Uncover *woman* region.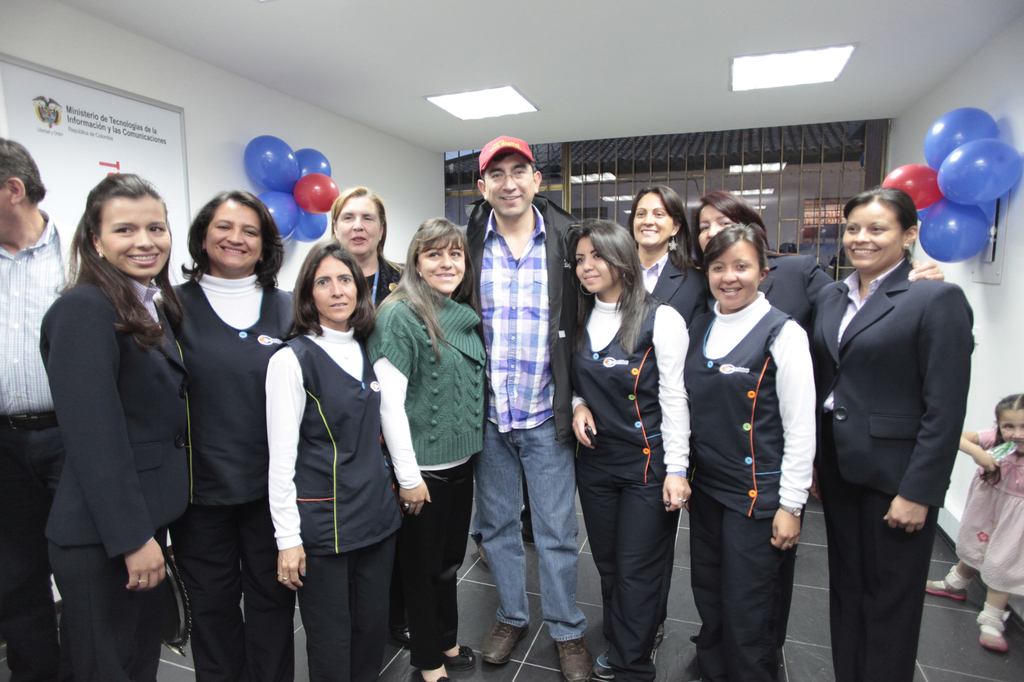
Uncovered: pyautogui.locateOnScreen(157, 187, 307, 681).
